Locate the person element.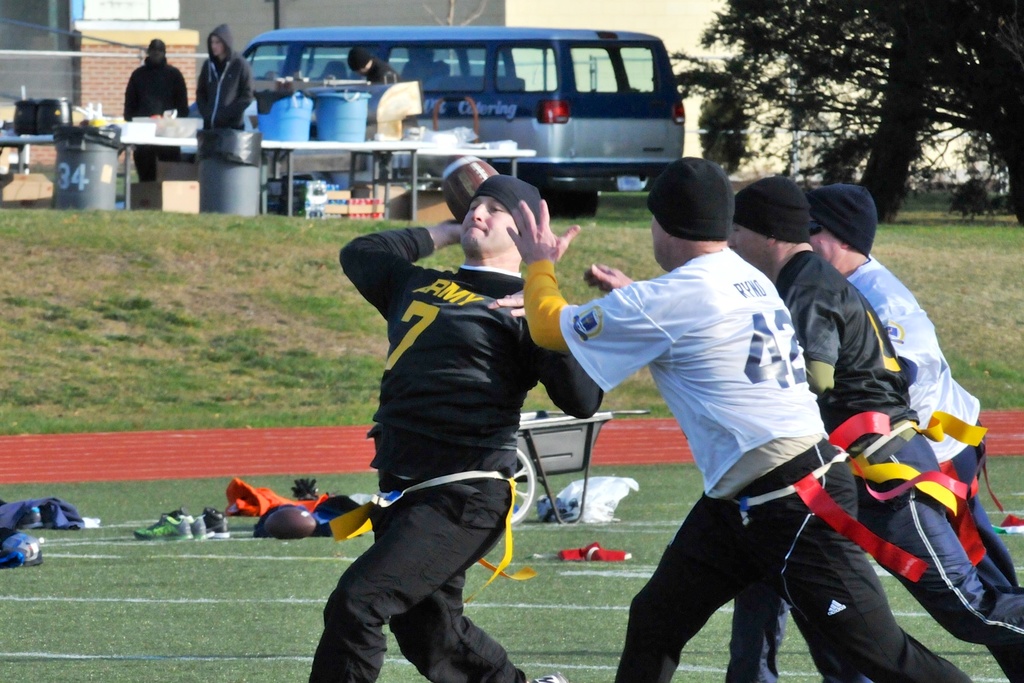
Element bbox: 347/45/404/84.
